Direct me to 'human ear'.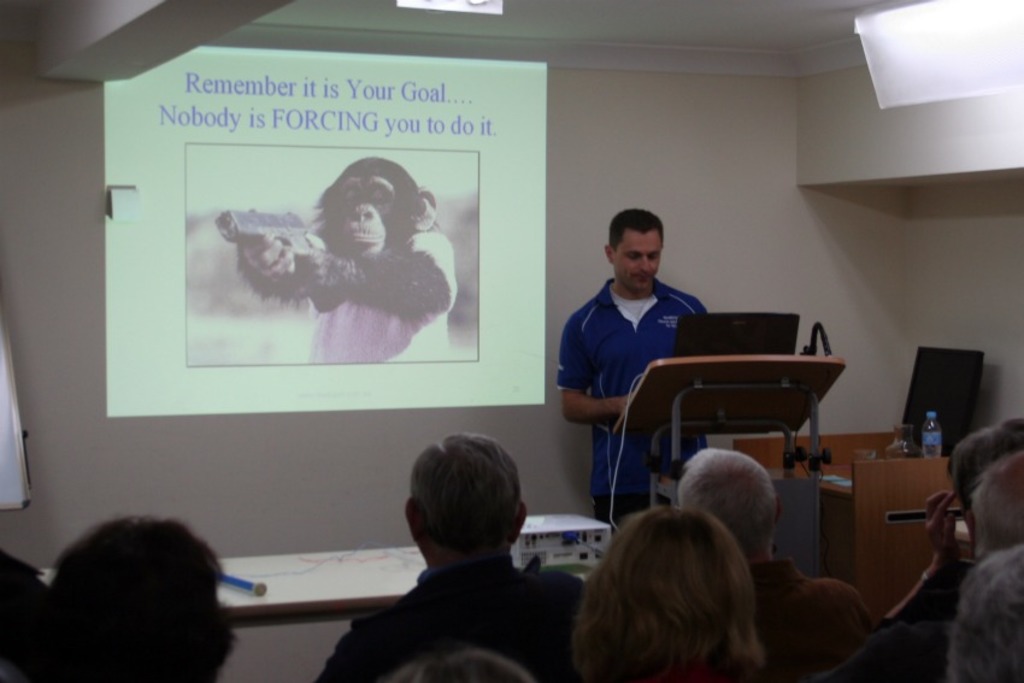
Direction: BBox(508, 502, 525, 544).
